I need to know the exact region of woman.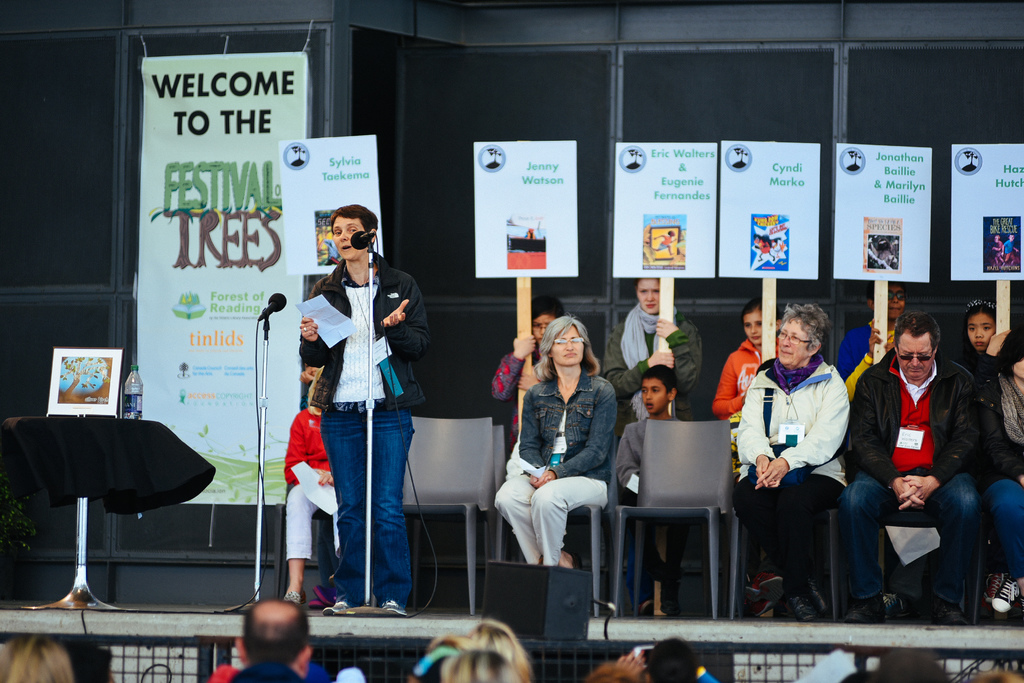
Region: crop(300, 206, 428, 620).
